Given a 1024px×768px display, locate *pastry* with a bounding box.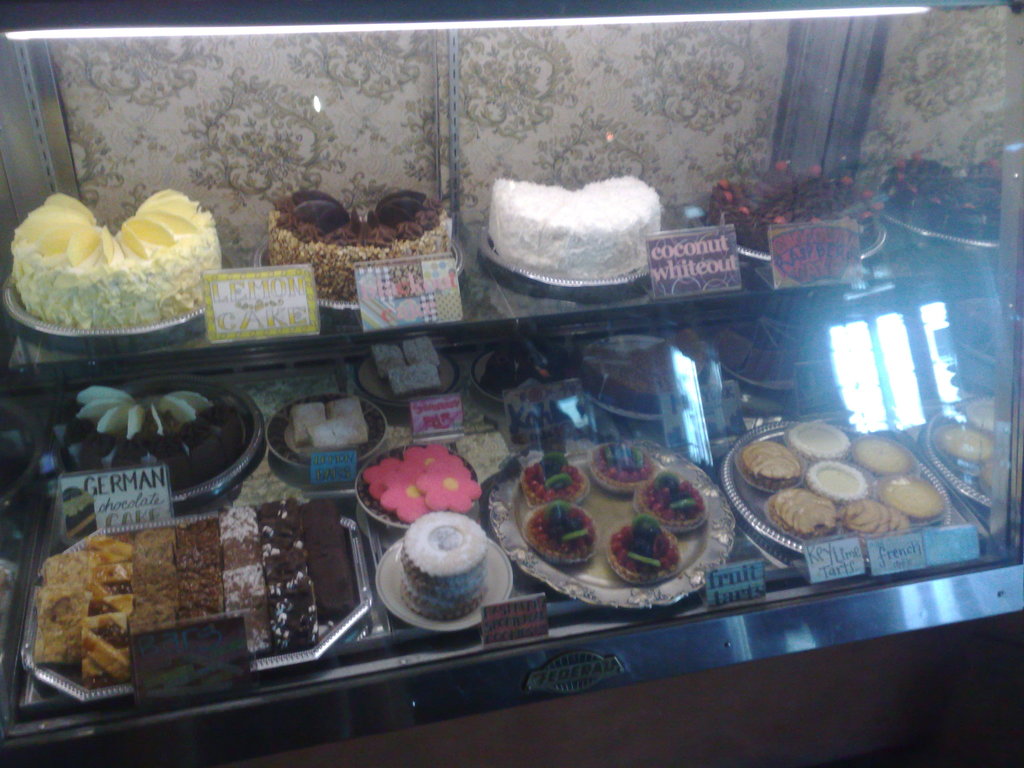
Located: <box>516,454,588,504</box>.
